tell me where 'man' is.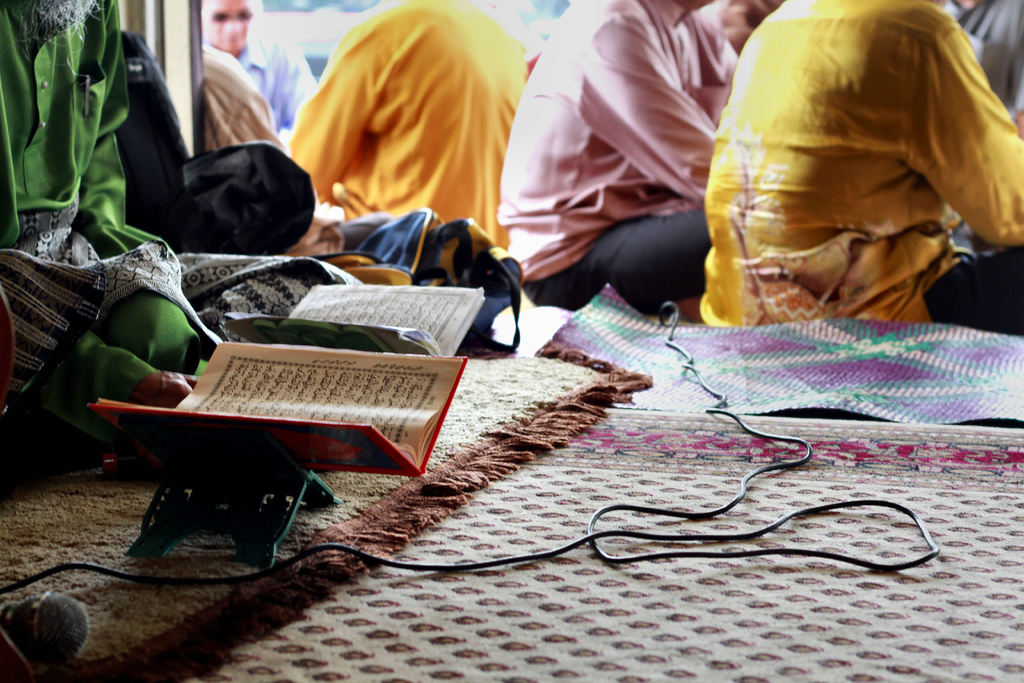
'man' is at 696:0:1023:334.
